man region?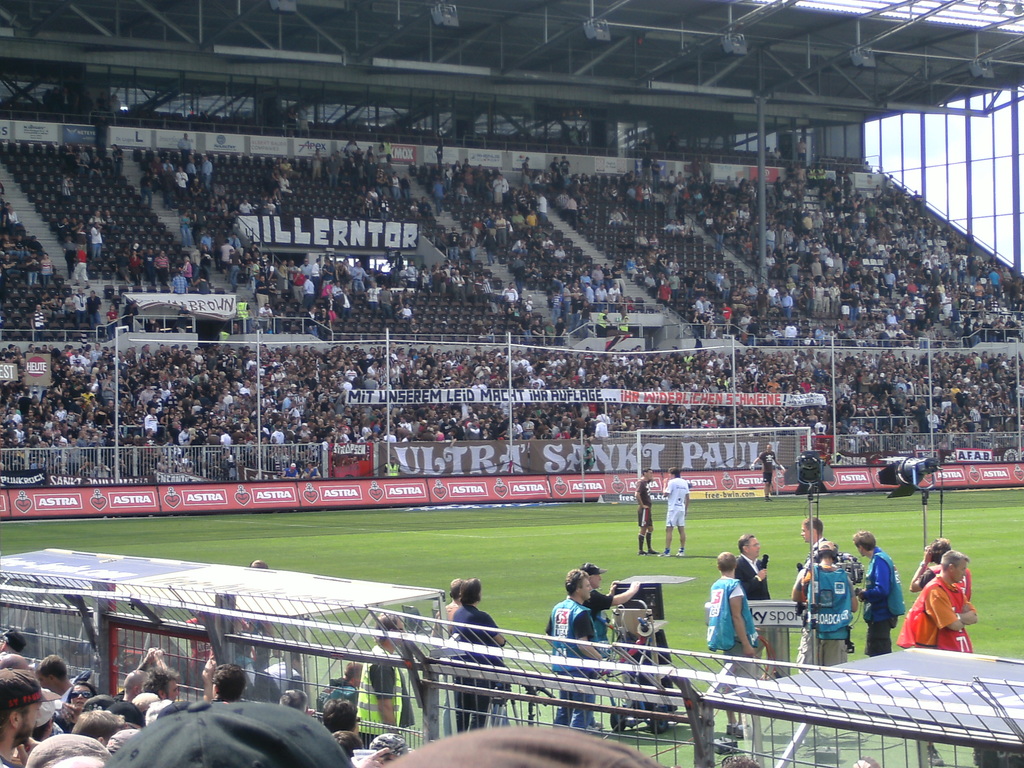
{"left": 438, "top": 573, "right": 468, "bottom": 646}
